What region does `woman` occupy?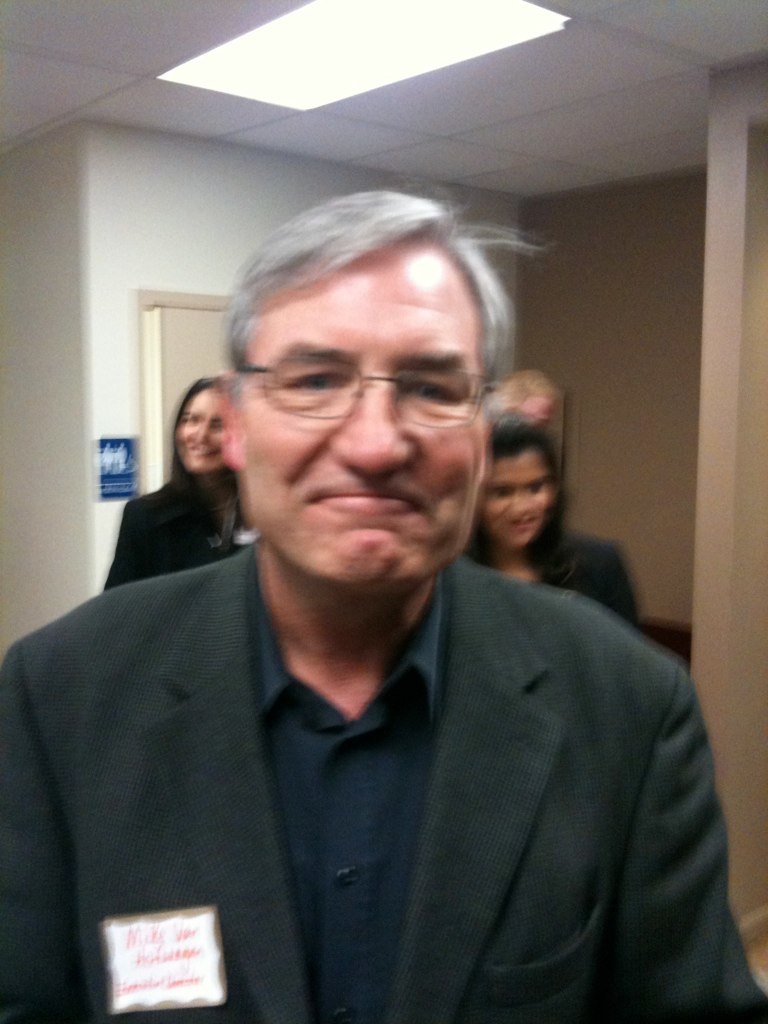
pyautogui.locateOnScreen(96, 373, 266, 589).
